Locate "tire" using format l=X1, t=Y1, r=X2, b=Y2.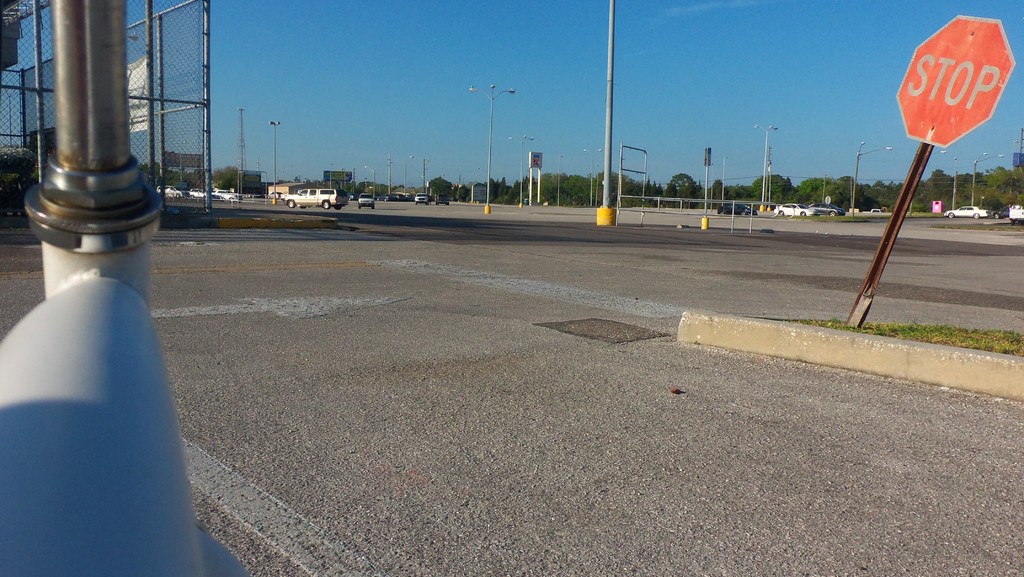
l=947, t=211, r=953, b=218.
